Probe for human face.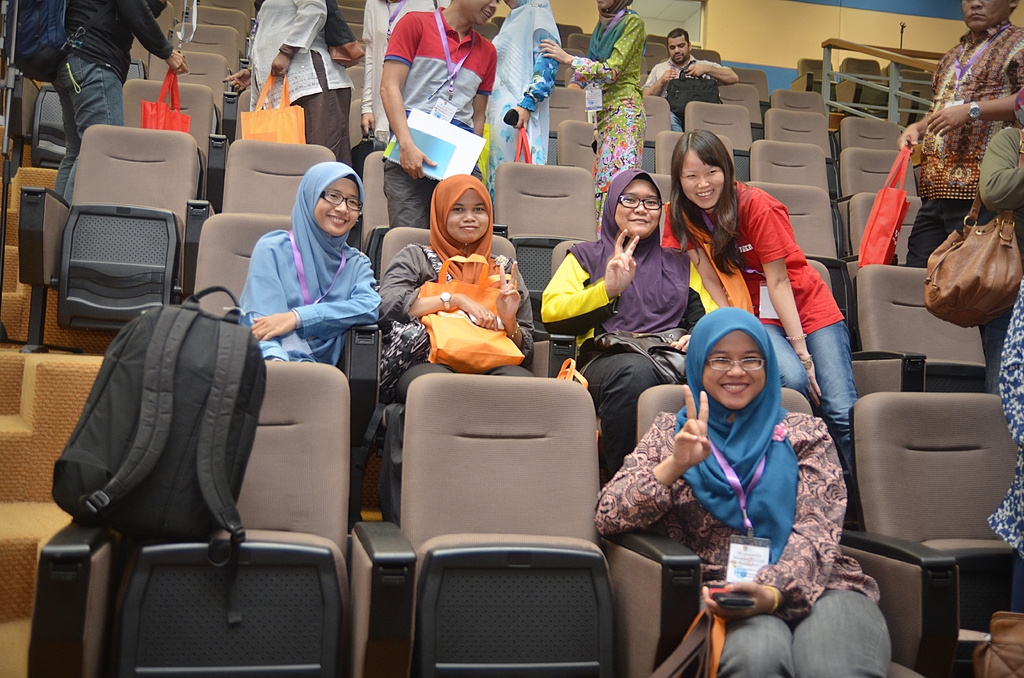
Probe result: [618,183,660,238].
